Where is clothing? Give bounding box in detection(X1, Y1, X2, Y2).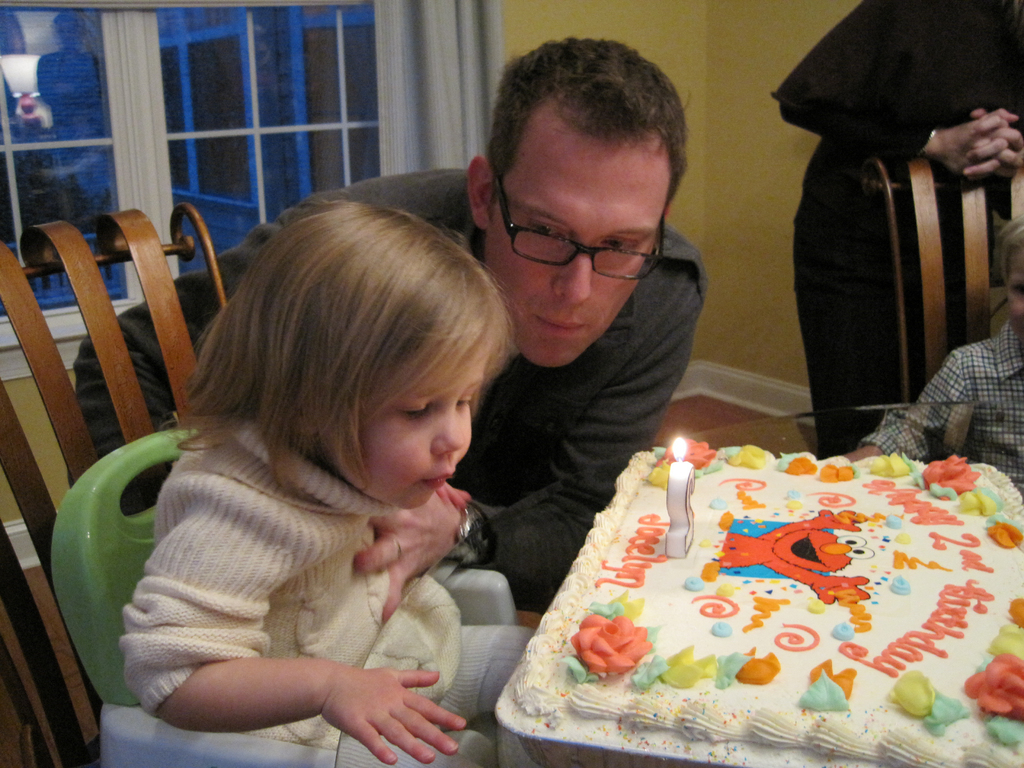
detection(120, 424, 539, 767).
